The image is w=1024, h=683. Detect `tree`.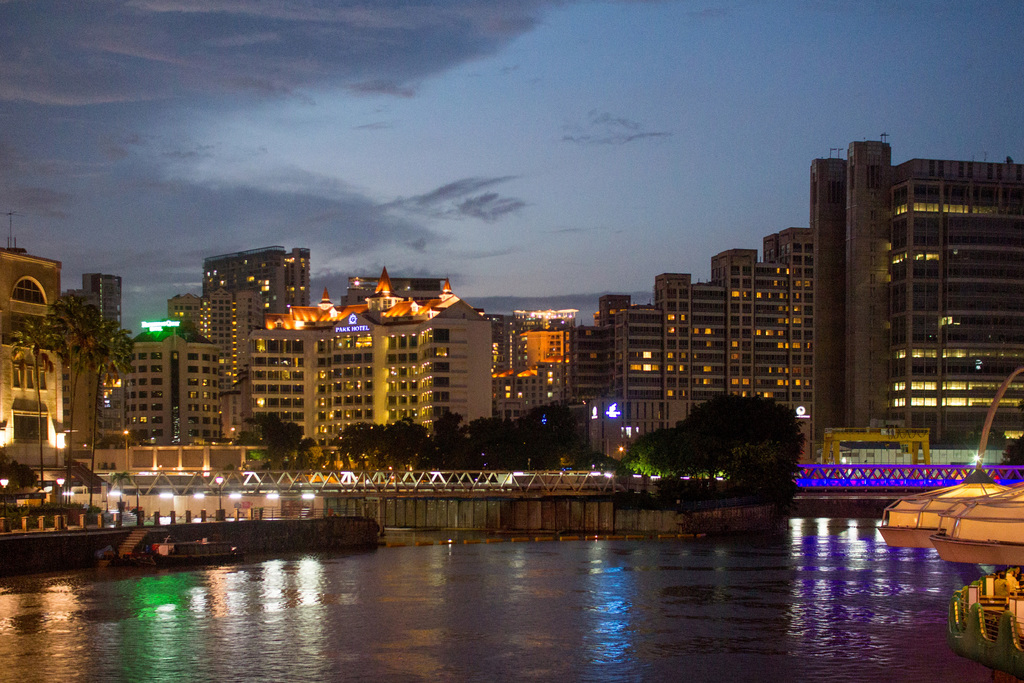
Detection: select_region(632, 387, 832, 500).
